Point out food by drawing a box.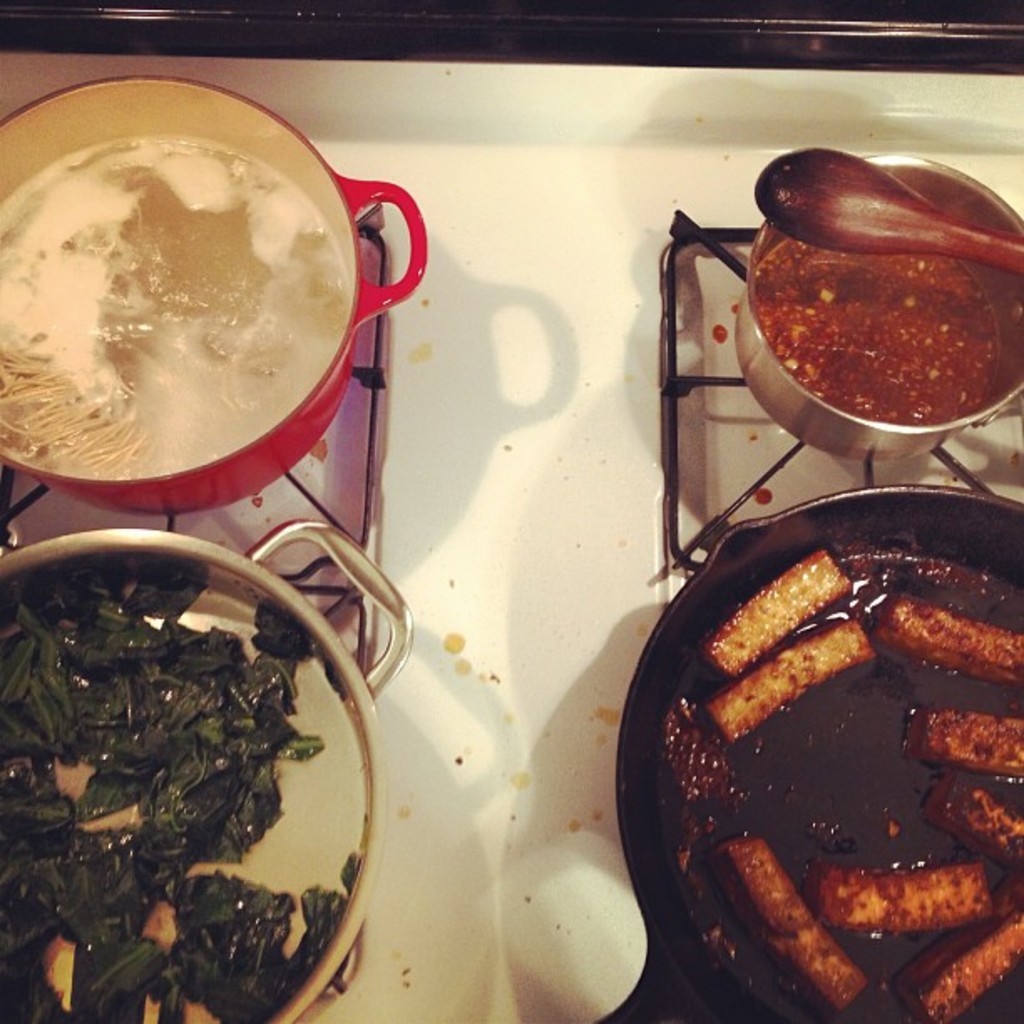
x1=765, y1=157, x2=1011, y2=430.
